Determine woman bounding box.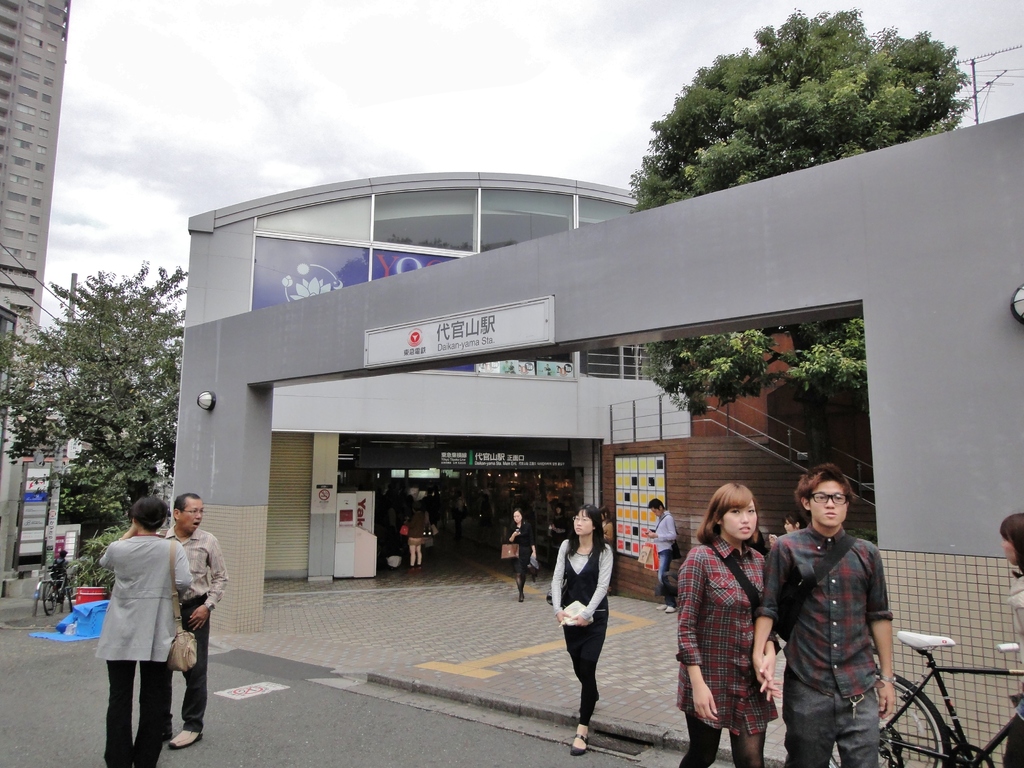
Determined: [left=998, top=511, right=1023, bottom=767].
